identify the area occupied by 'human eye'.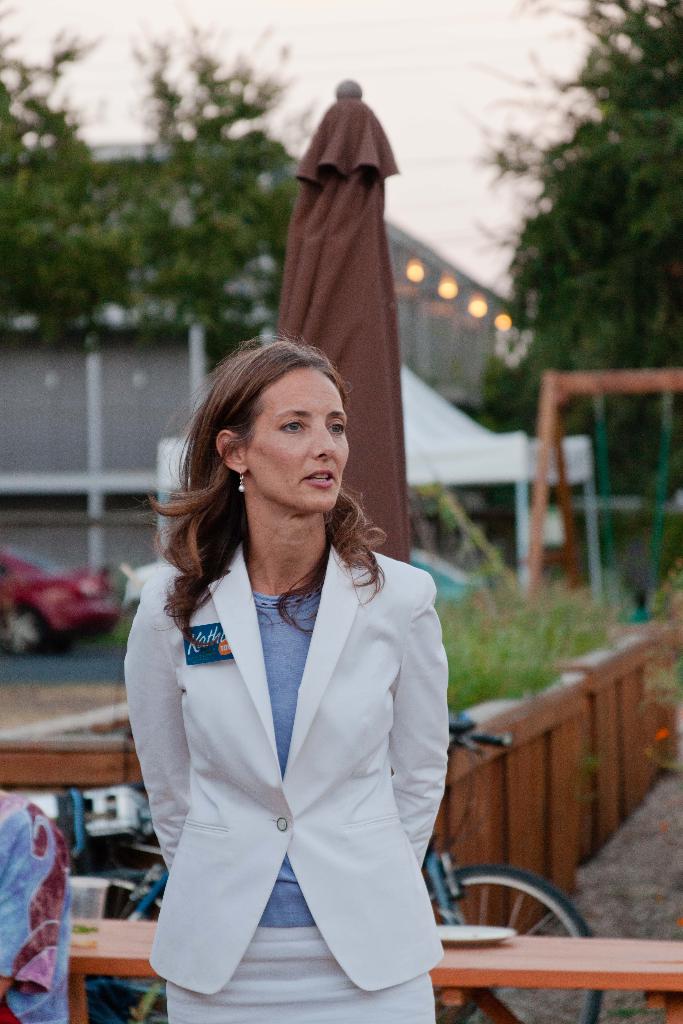
Area: pyautogui.locateOnScreen(274, 408, 319, 444).
